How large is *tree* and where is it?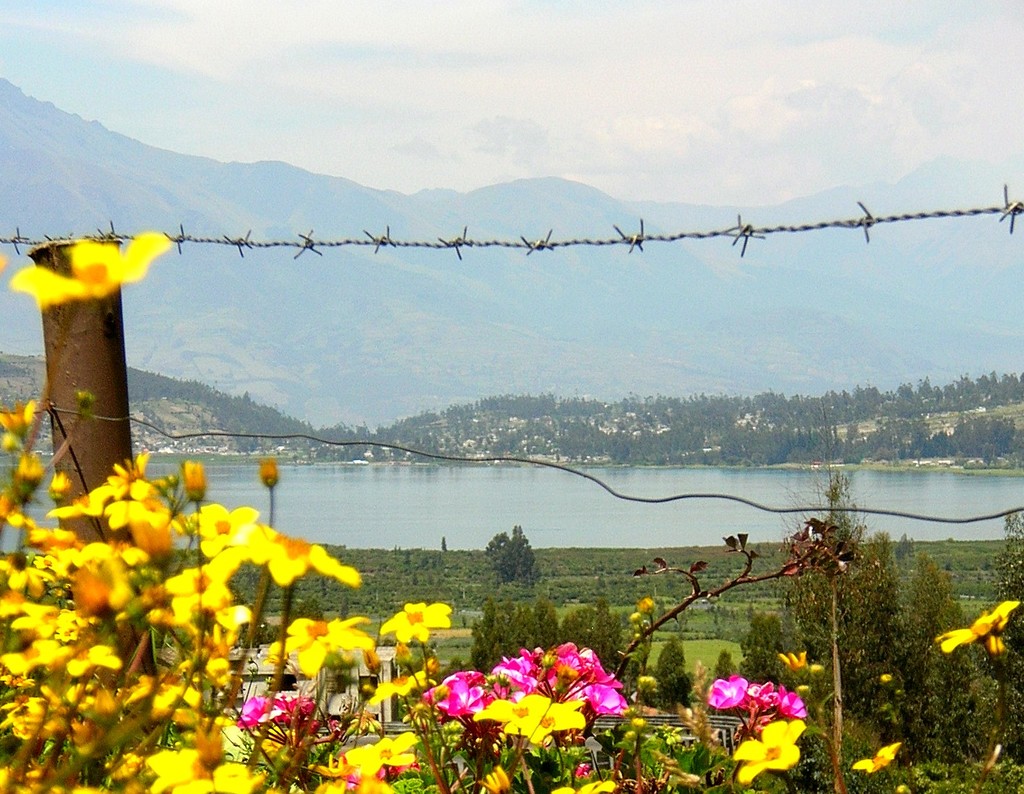
Bounding box: [728, 447, 878, 793].
